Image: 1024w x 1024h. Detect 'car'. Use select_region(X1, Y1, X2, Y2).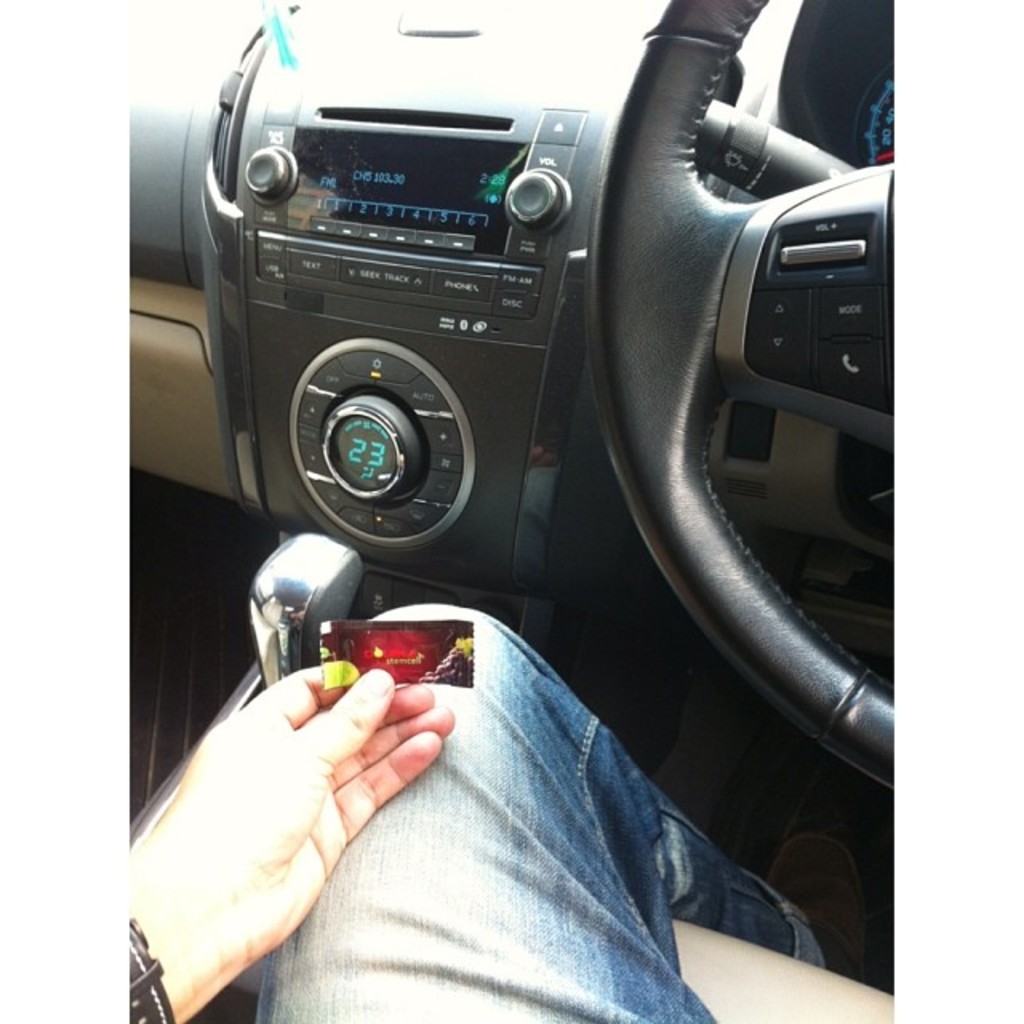
select_region(128, 0, 898, 1022).
